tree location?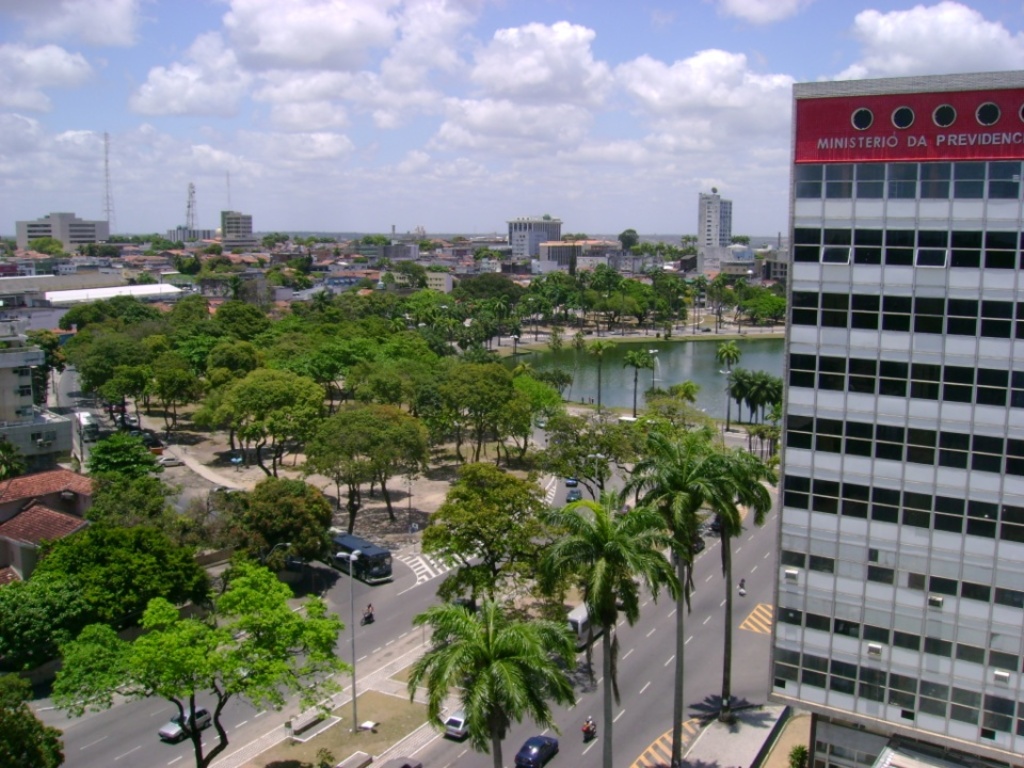
(630, 244, 639, 251)
